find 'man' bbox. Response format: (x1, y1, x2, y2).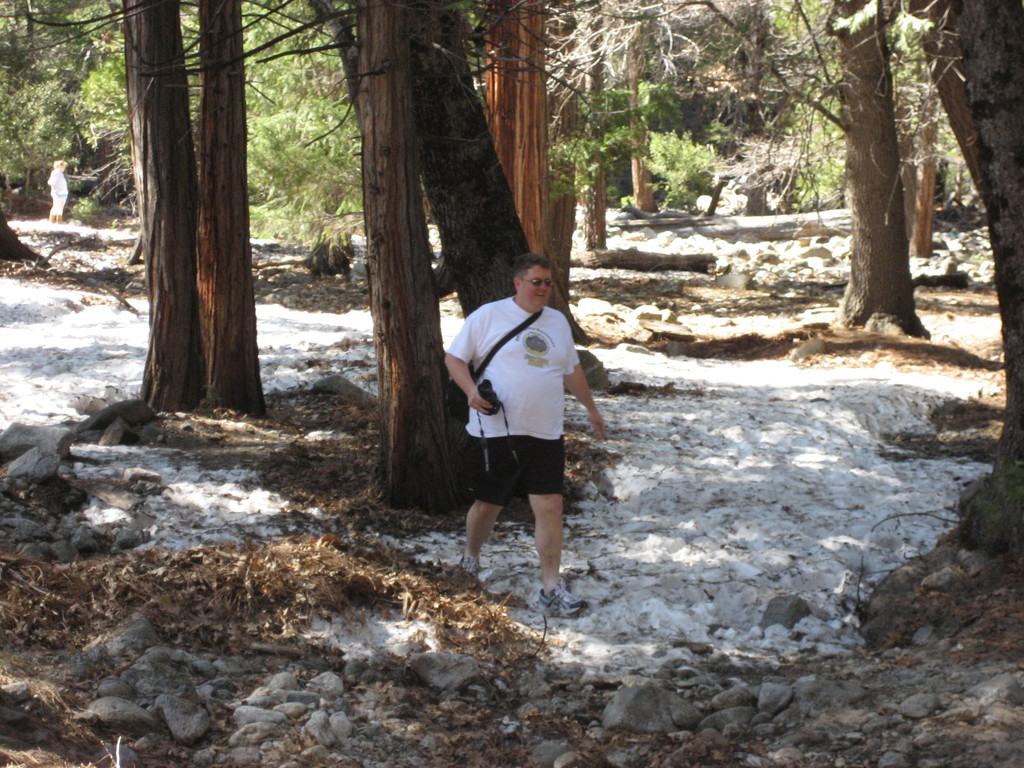
(451, 250, 605, 618).
